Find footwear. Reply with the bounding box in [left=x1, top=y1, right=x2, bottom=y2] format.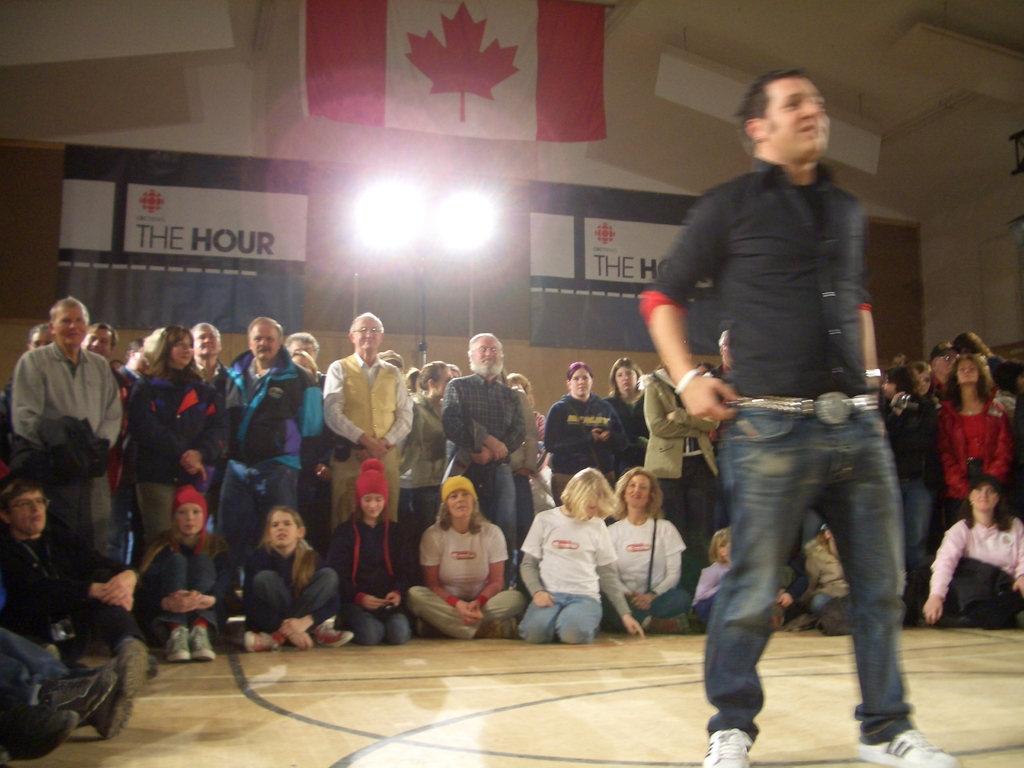
[left=40, top=669, right=113, bottom=724].
